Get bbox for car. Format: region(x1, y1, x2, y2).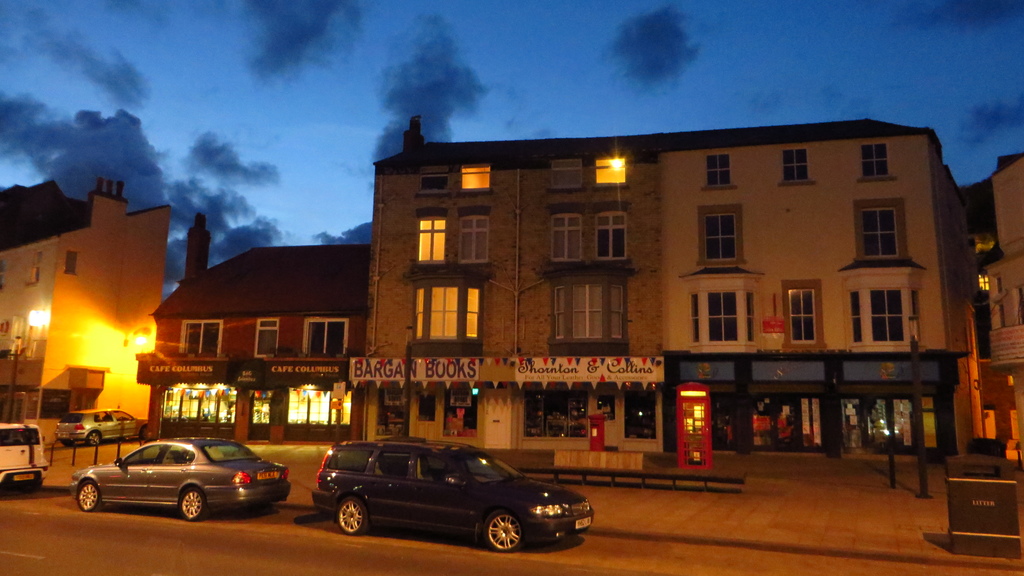
region(307, 431, 593, 550).
